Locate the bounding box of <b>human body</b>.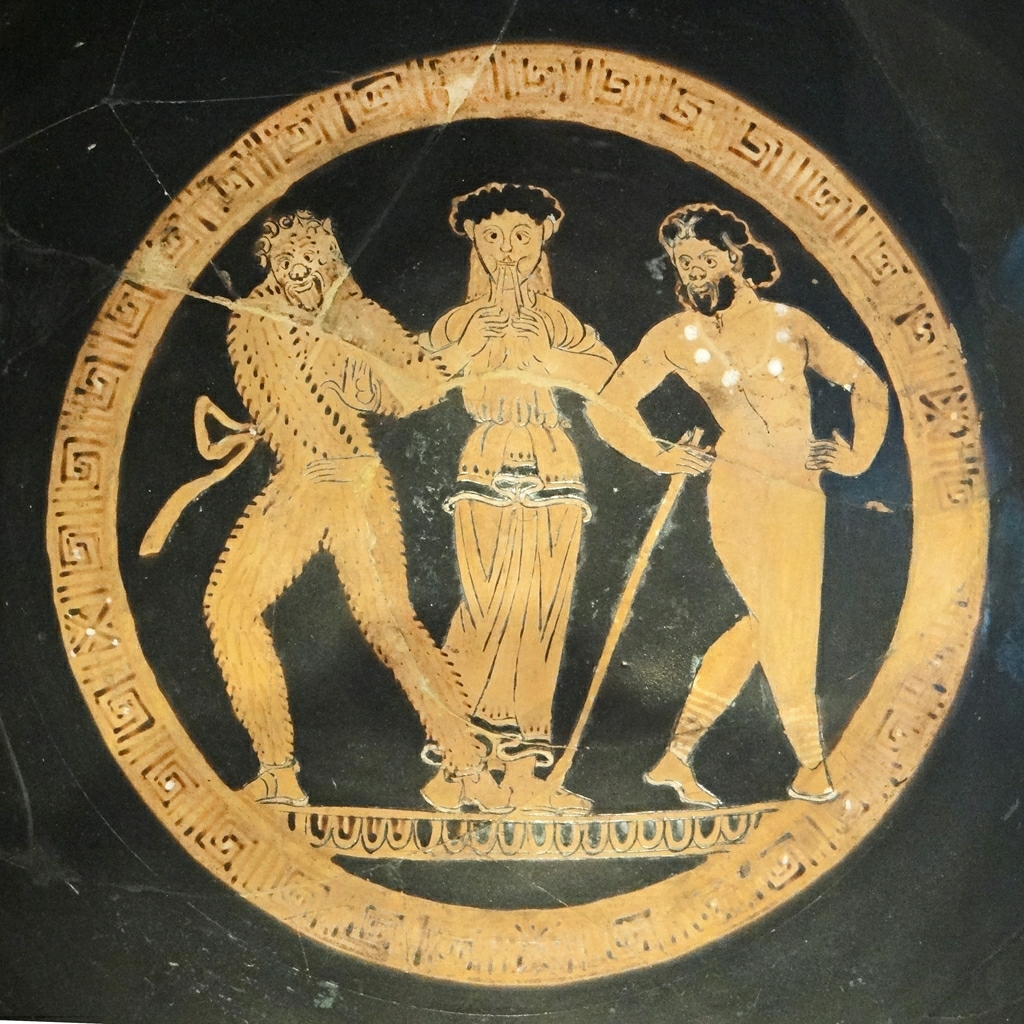
Bounding box: <box>584,204,886,803</box>.
